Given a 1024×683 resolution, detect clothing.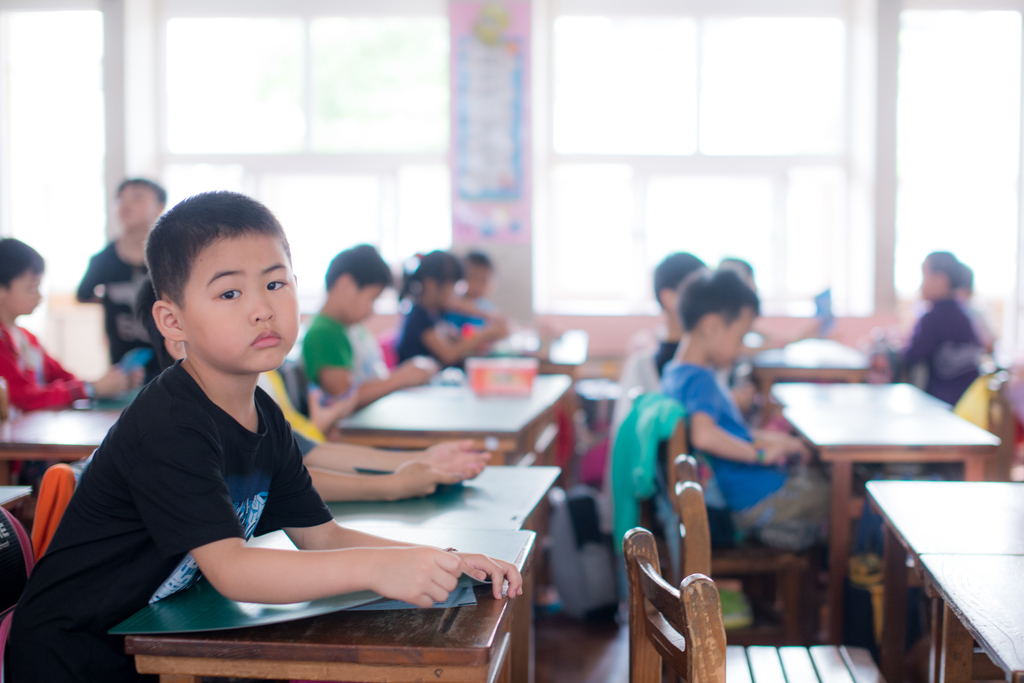
648 316 672 389.
